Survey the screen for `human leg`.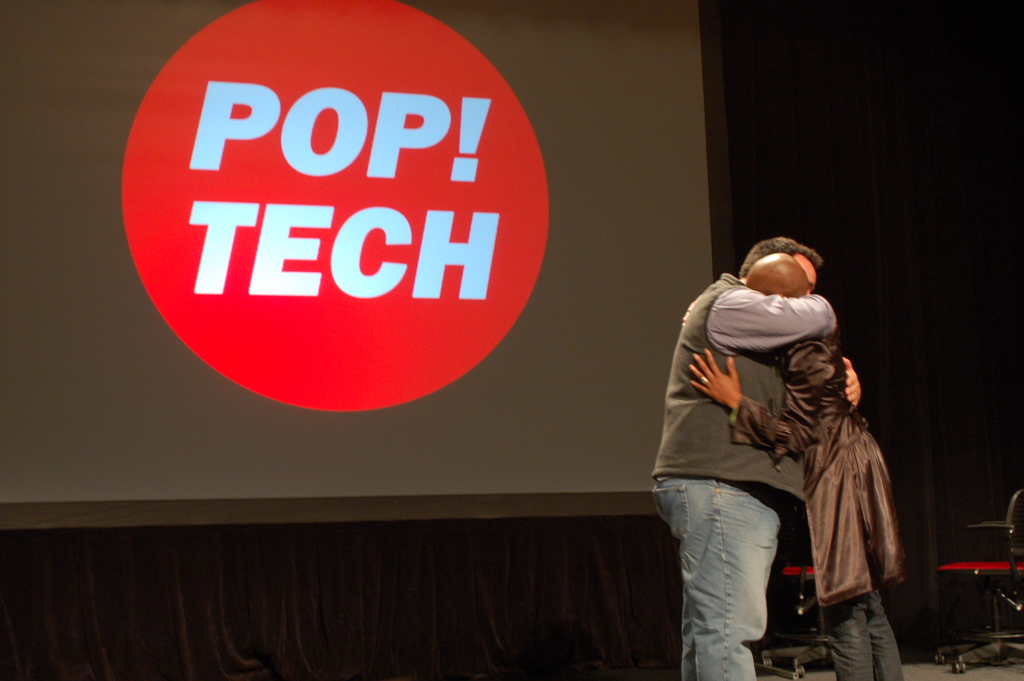
Survey found: l=829, t=578, r=915, b=680.
